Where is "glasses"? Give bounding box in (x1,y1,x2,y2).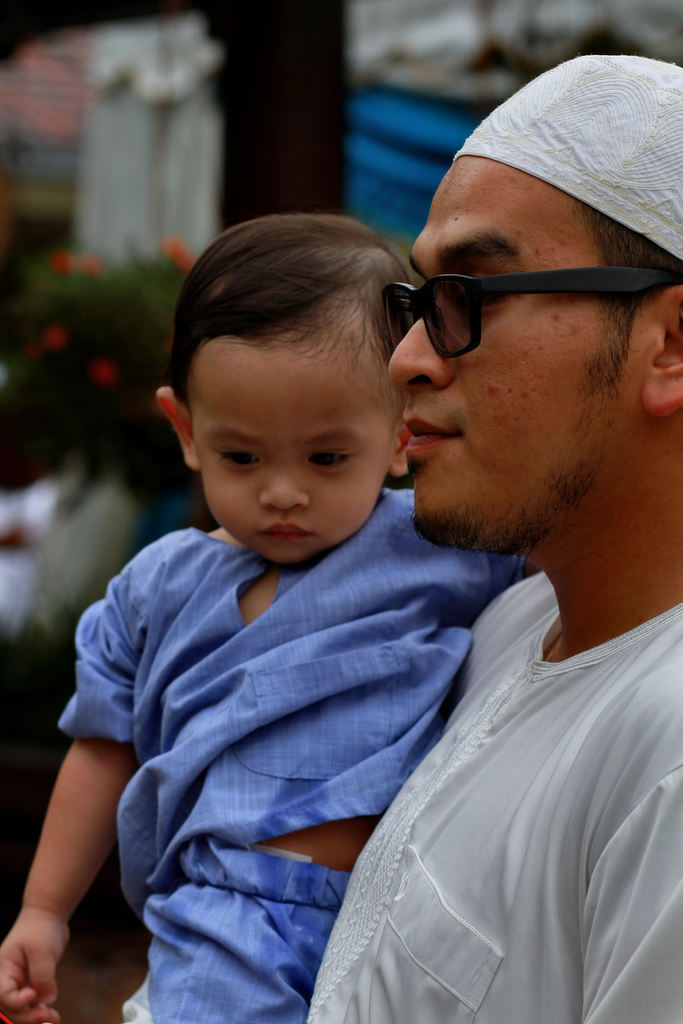
(374,230,647,344).
